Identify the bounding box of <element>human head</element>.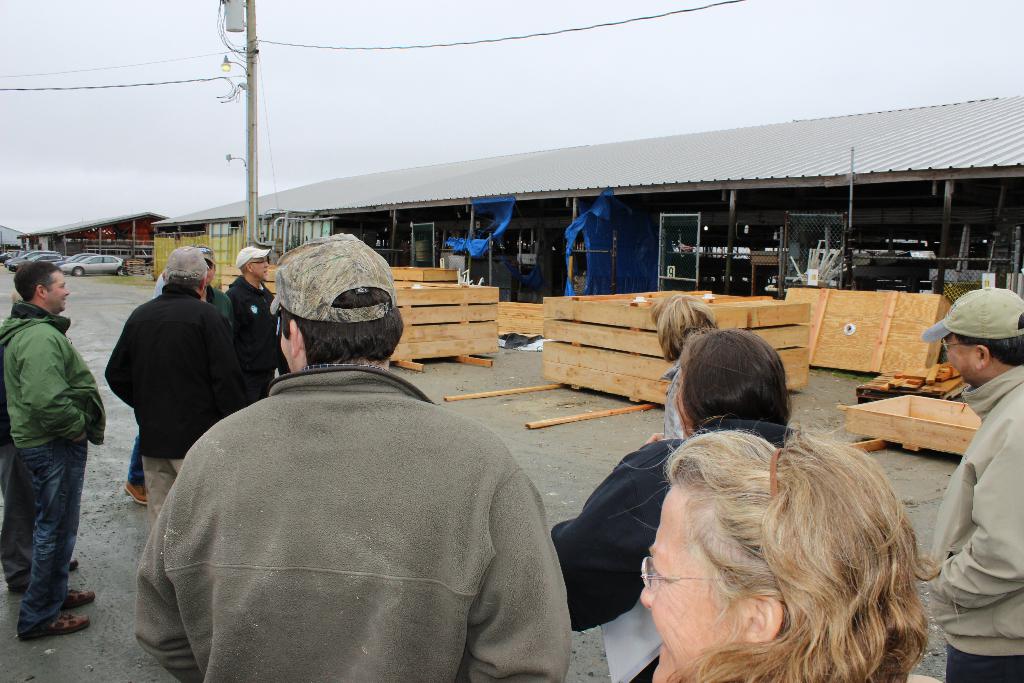
265,235,401,377.
